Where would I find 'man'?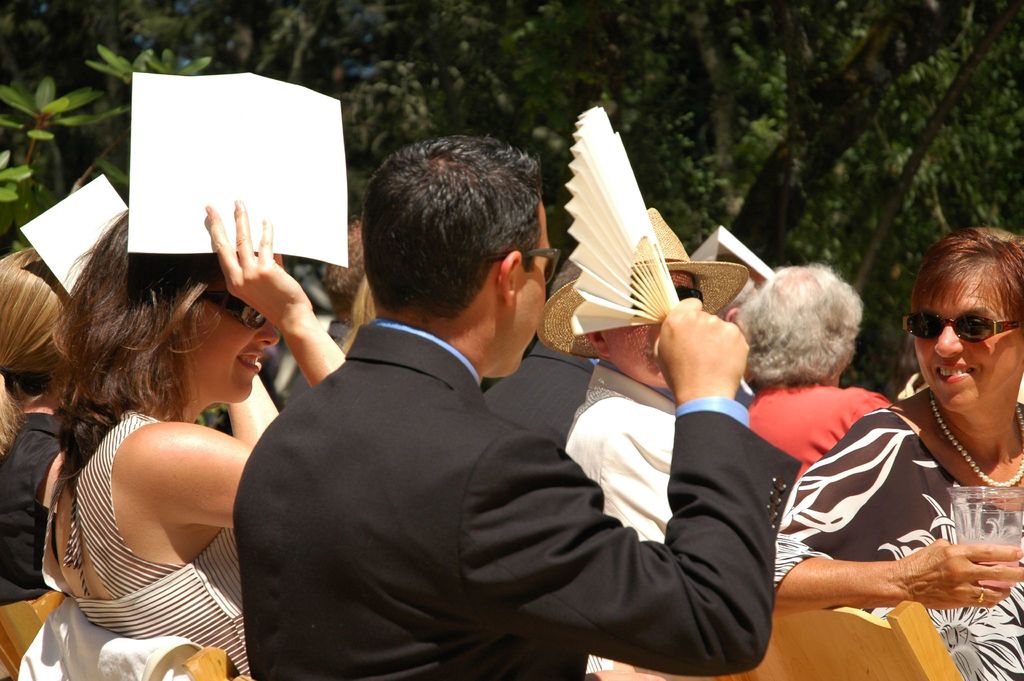
At 713:274:763:404.
